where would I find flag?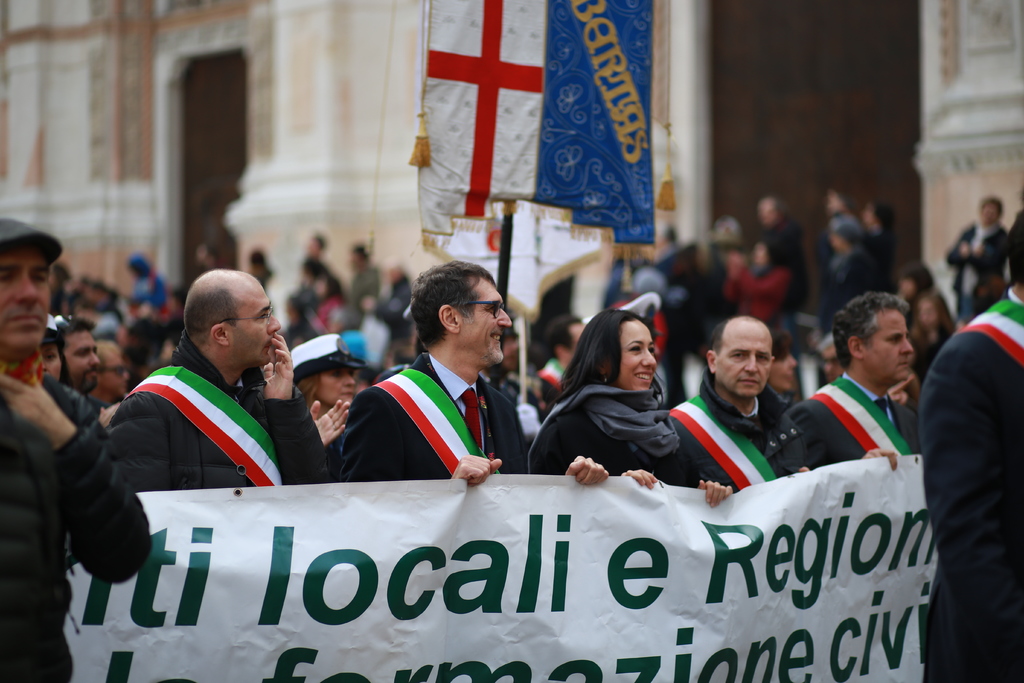
At crop(660, 398, 778, 500).
